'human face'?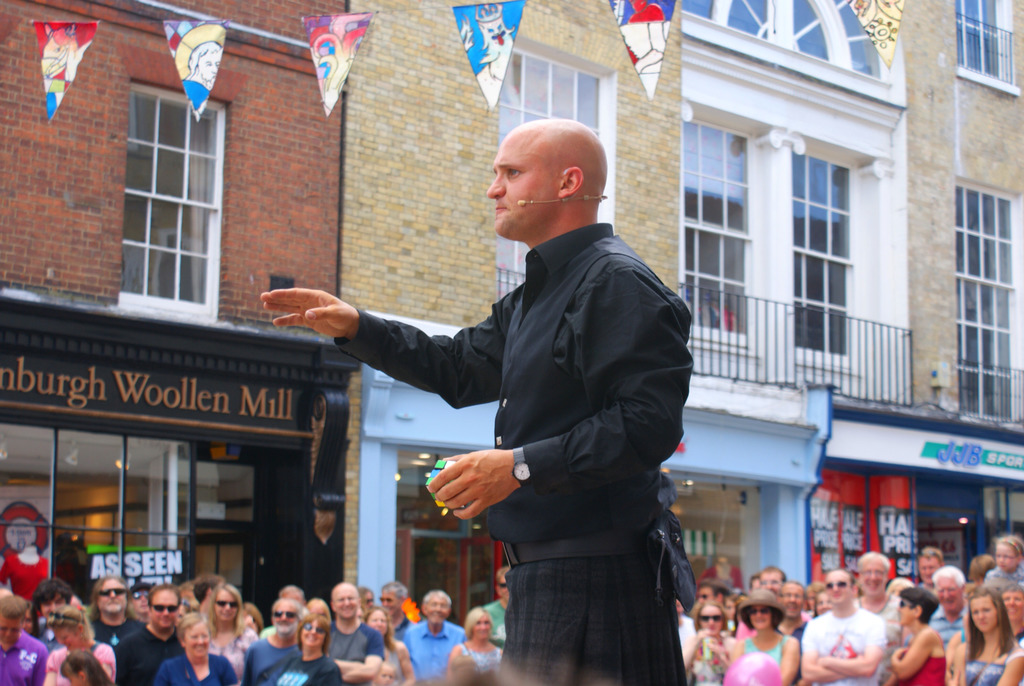
(818, 593, 831, 612)
